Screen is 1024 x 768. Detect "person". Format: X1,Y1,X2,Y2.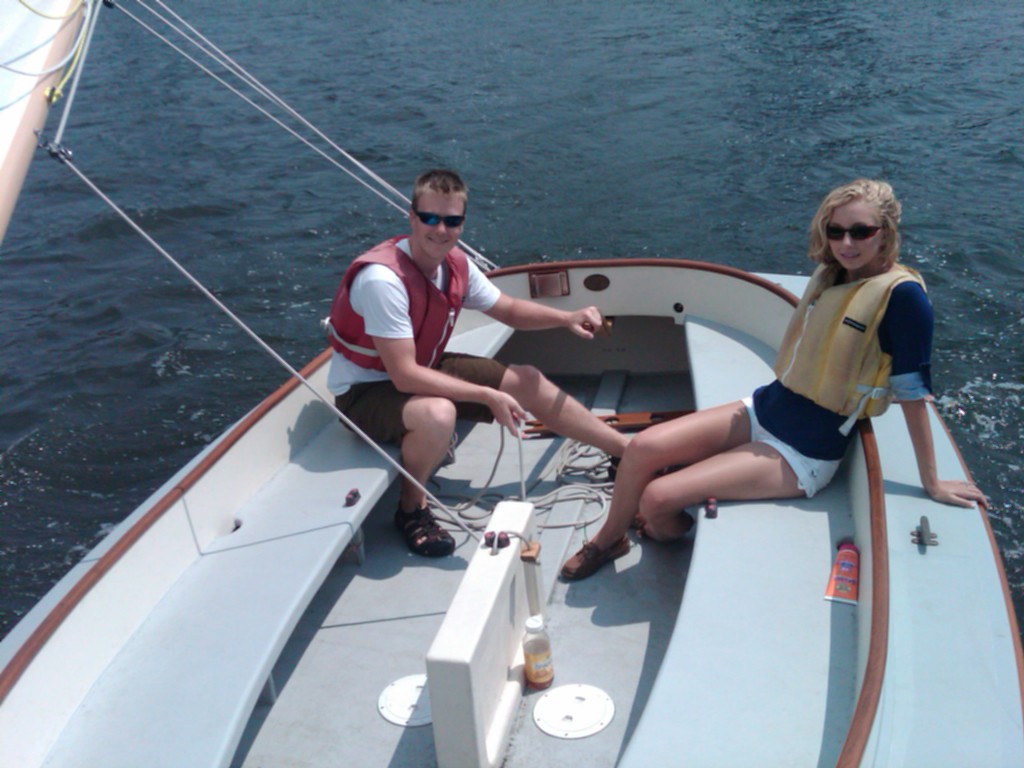
556,175,985,582.
